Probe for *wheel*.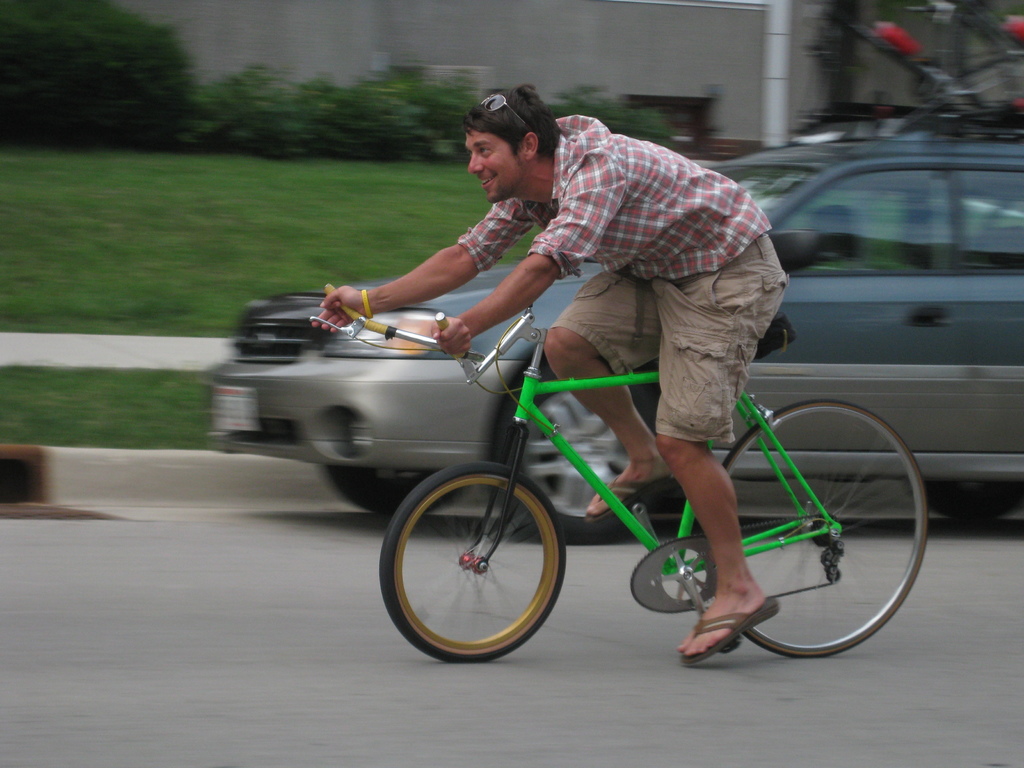
Probe result: [x1=380, y1=467, x2=566, y2=664].
